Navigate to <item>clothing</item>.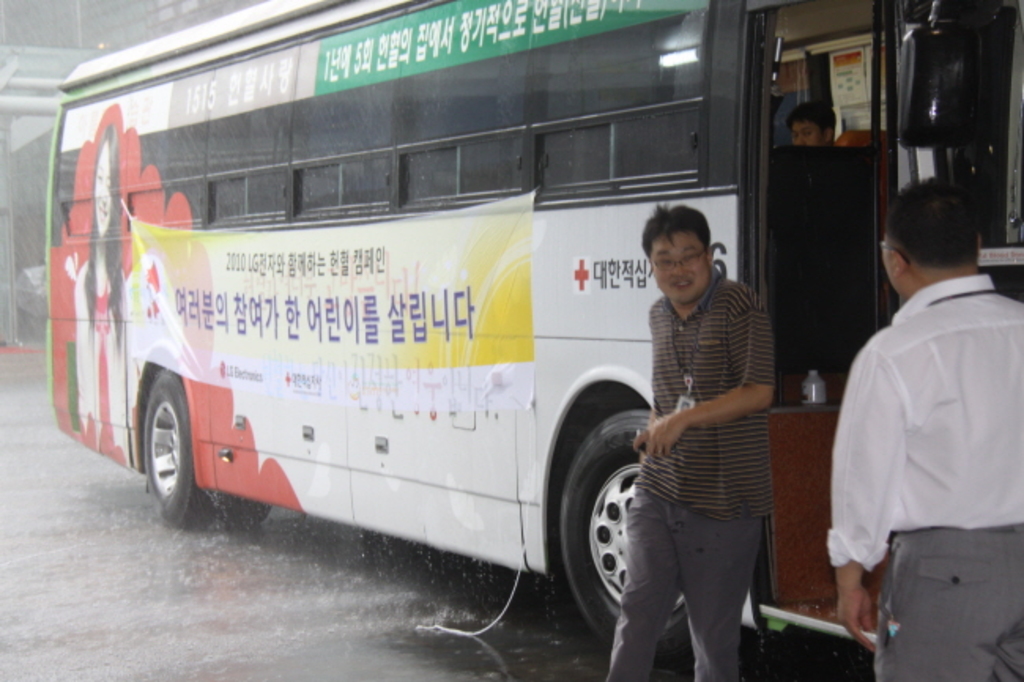
Navigation target: x1=605 y1=225 x2=797 y2=644.
